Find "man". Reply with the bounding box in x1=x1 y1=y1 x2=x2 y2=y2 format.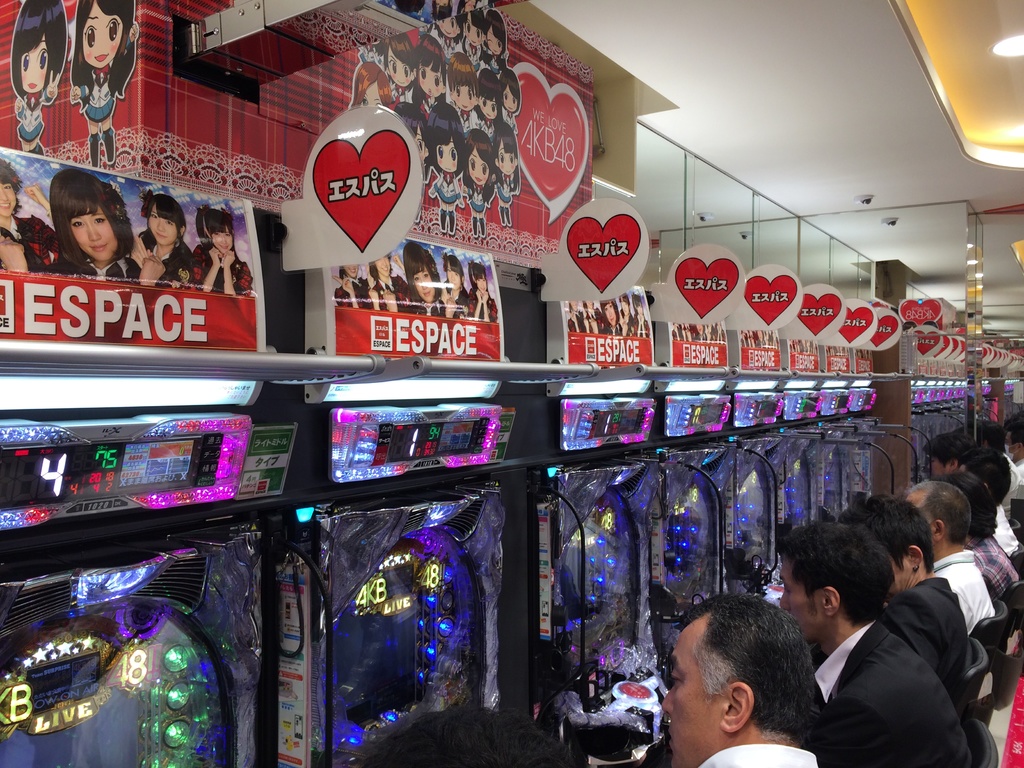
x1=1005 y1=421 x2=1023 y2=479.
